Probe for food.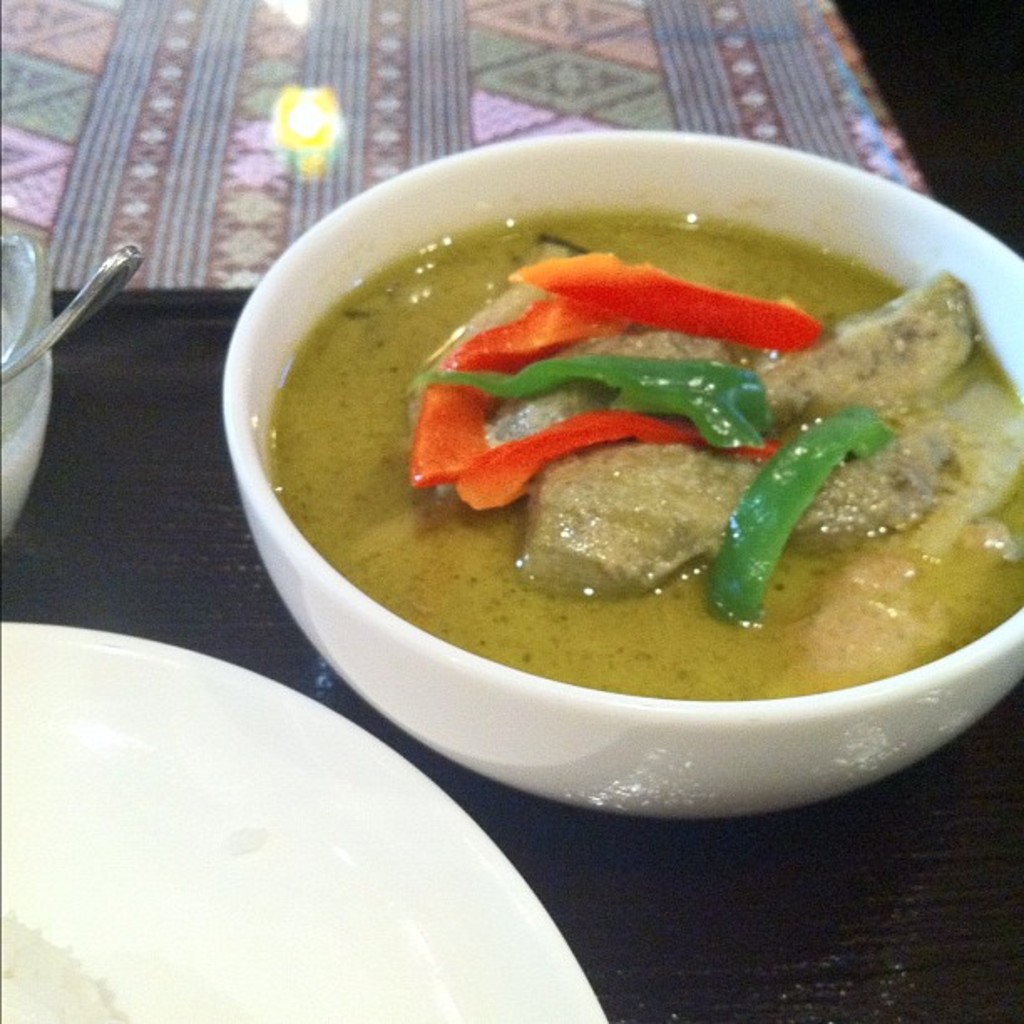
Probe result: (325, 207, 1023, 661).
